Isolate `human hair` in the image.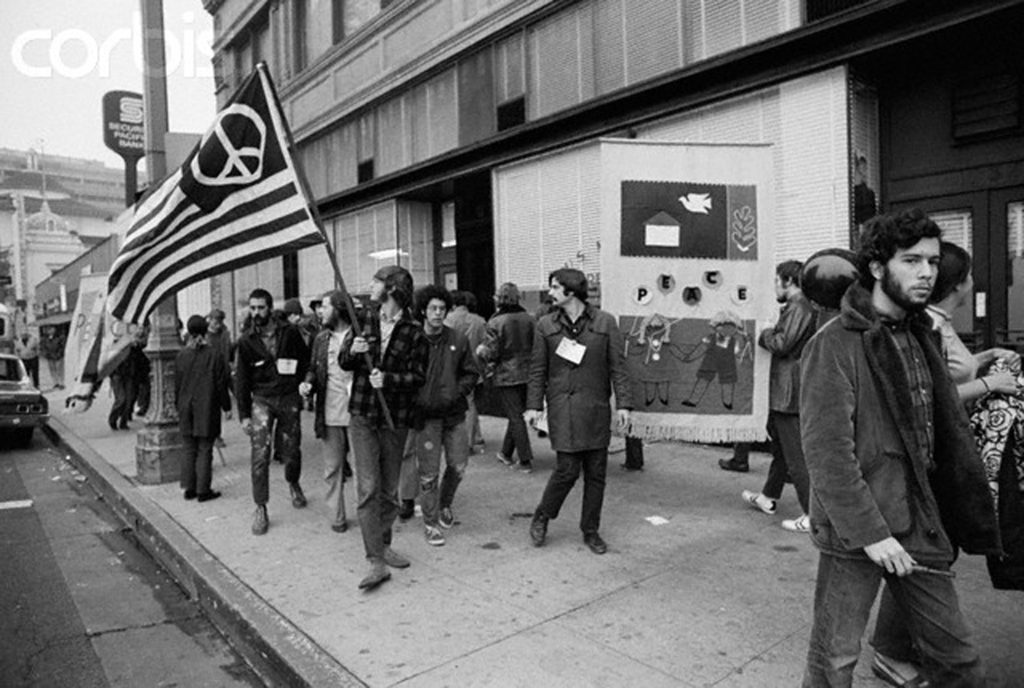
Isolated region: 862,205,943,303.
